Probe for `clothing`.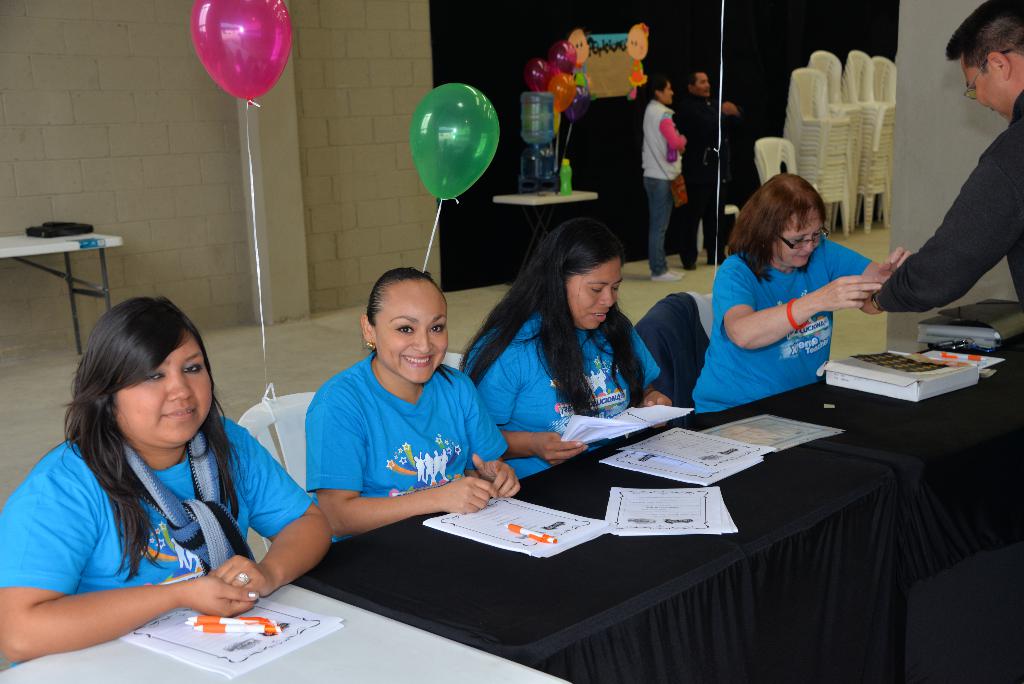
Probe result: (304, 348, 509, 542).
